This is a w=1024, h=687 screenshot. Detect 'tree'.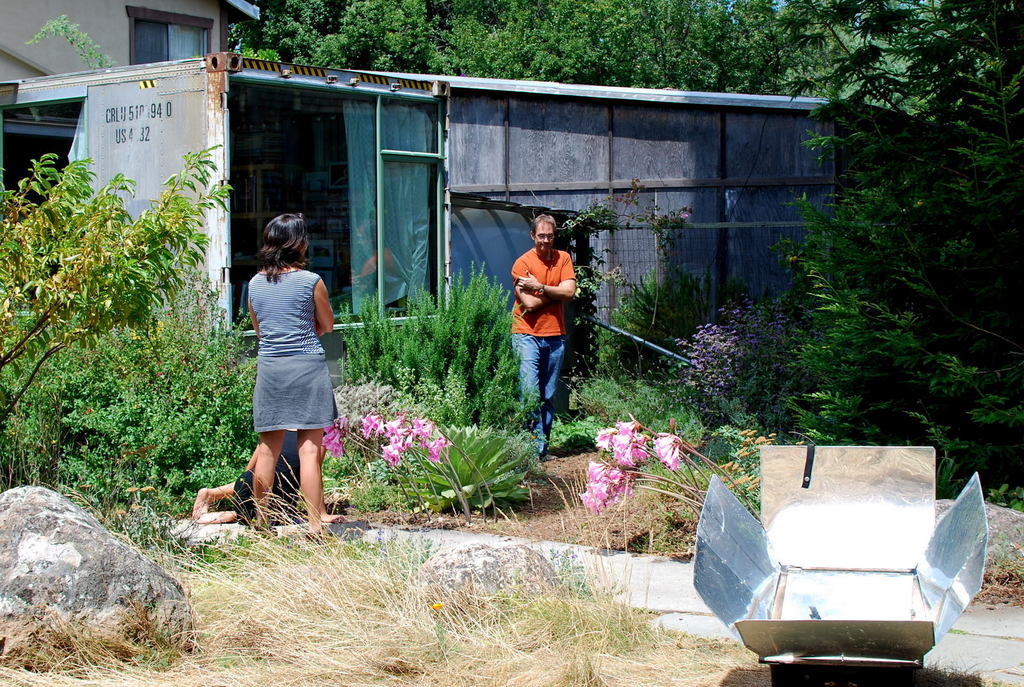
region(225, 0, 1023, 523).
